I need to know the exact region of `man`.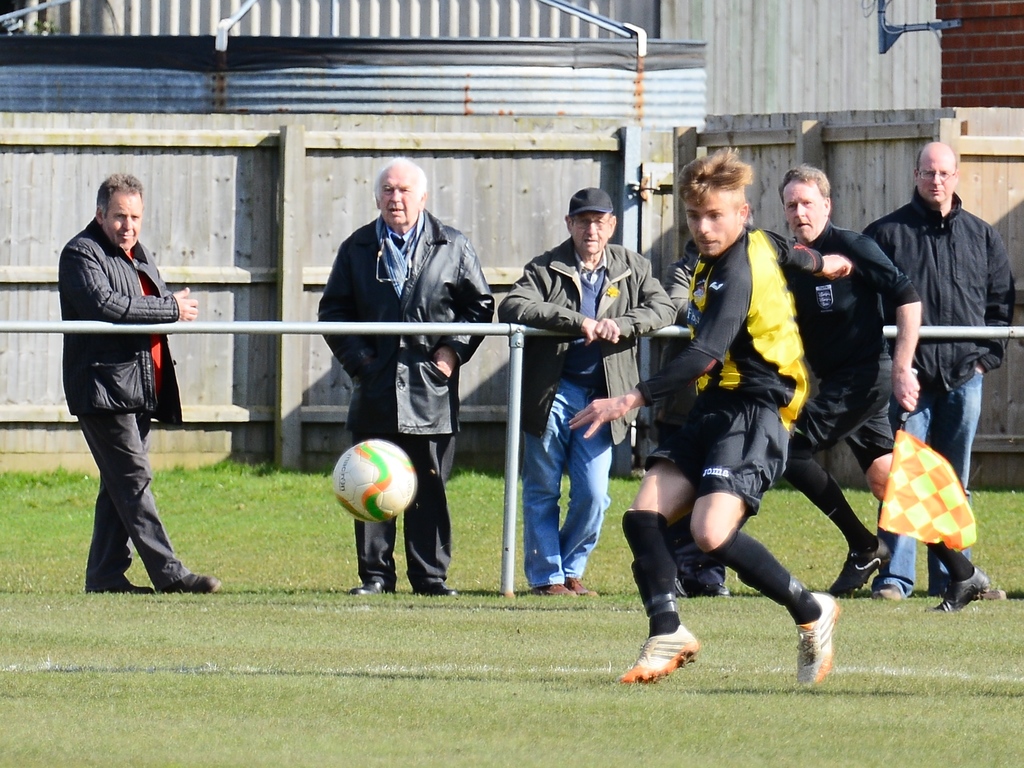
Region: [left=777, top=164, right=983, bottom=620].
